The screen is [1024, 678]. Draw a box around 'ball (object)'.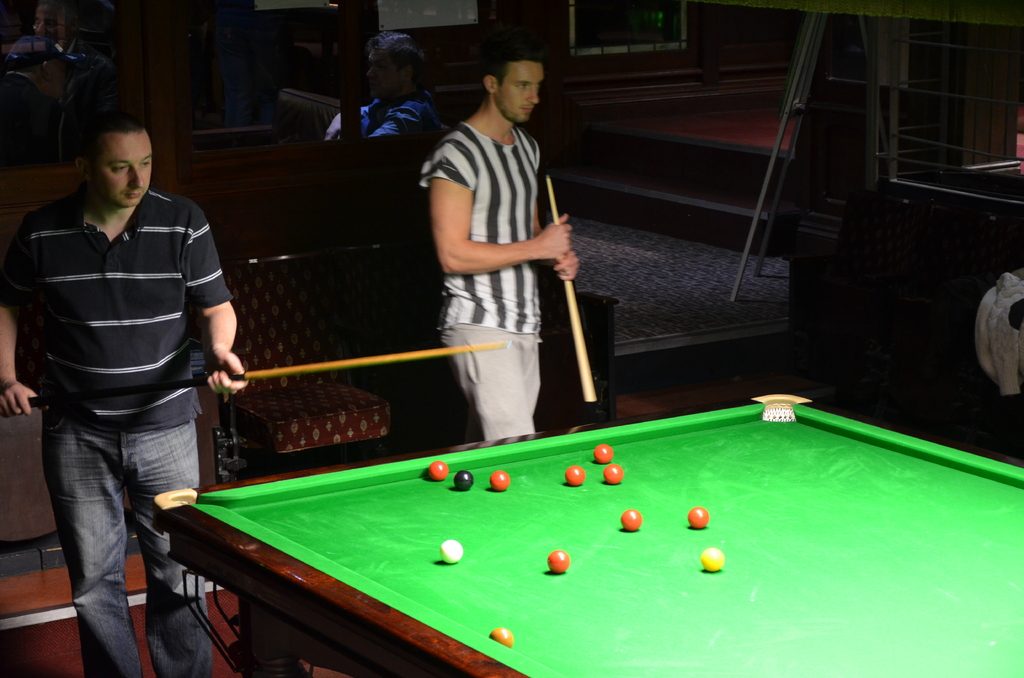
pyautogui.locateOnScreen(441, 538, 461, 561).
